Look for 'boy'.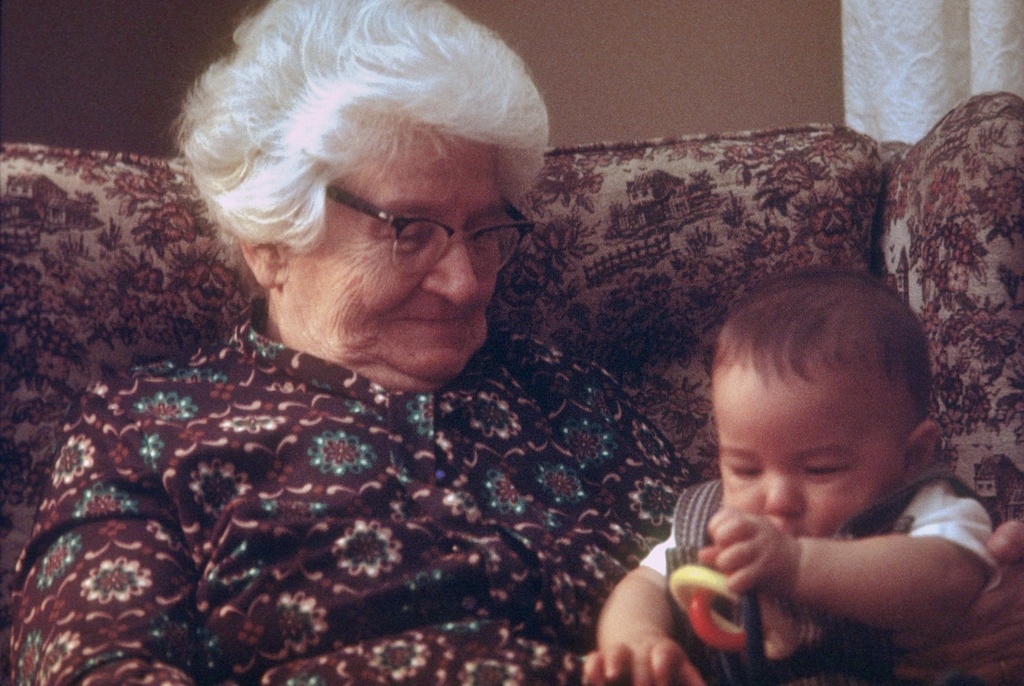
Found: [579, 269, 997, 685].
